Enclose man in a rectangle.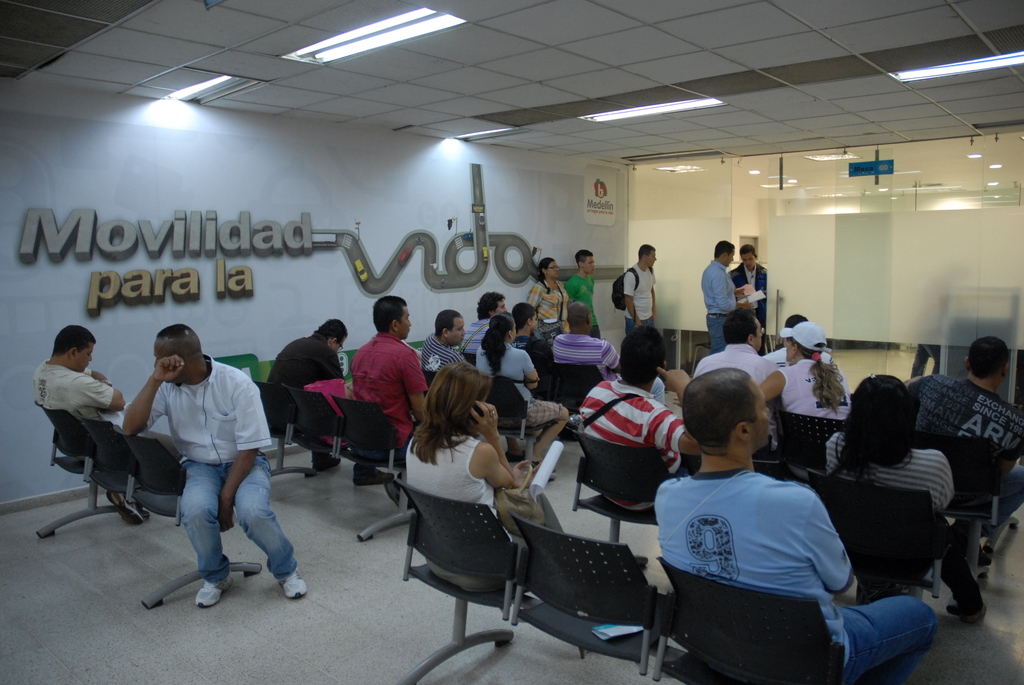
[left=364, top=288, right=448, bottom=464].
